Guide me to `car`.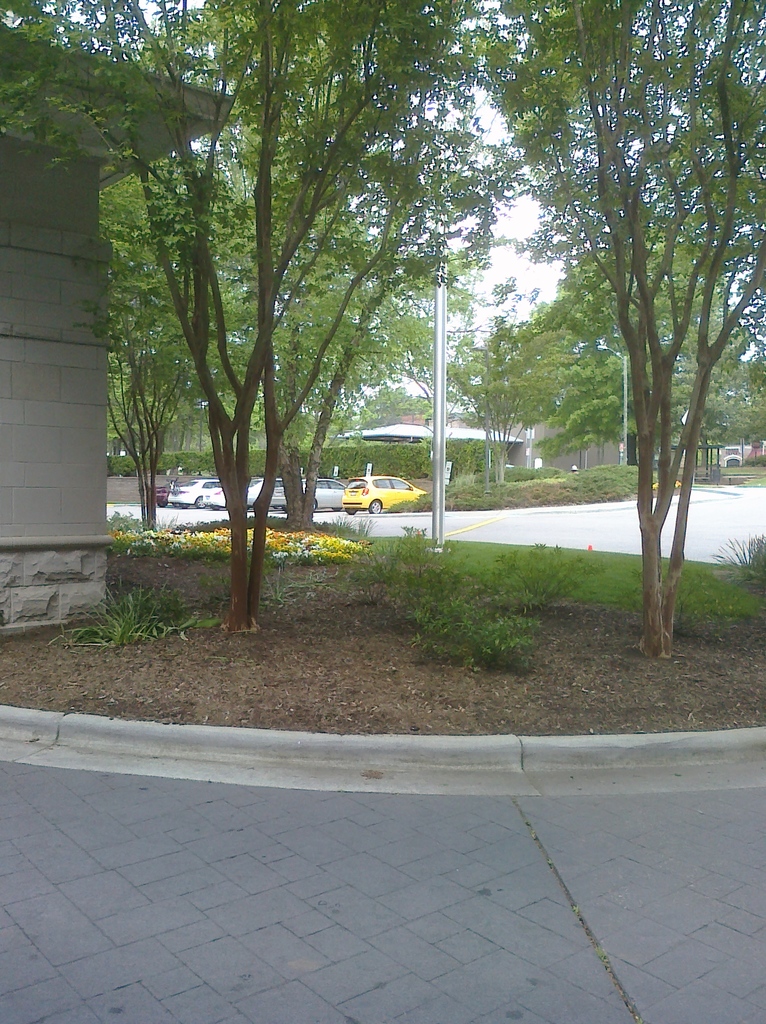
Guidance: [x1=240, y1=470, x2=281, y2=512].
